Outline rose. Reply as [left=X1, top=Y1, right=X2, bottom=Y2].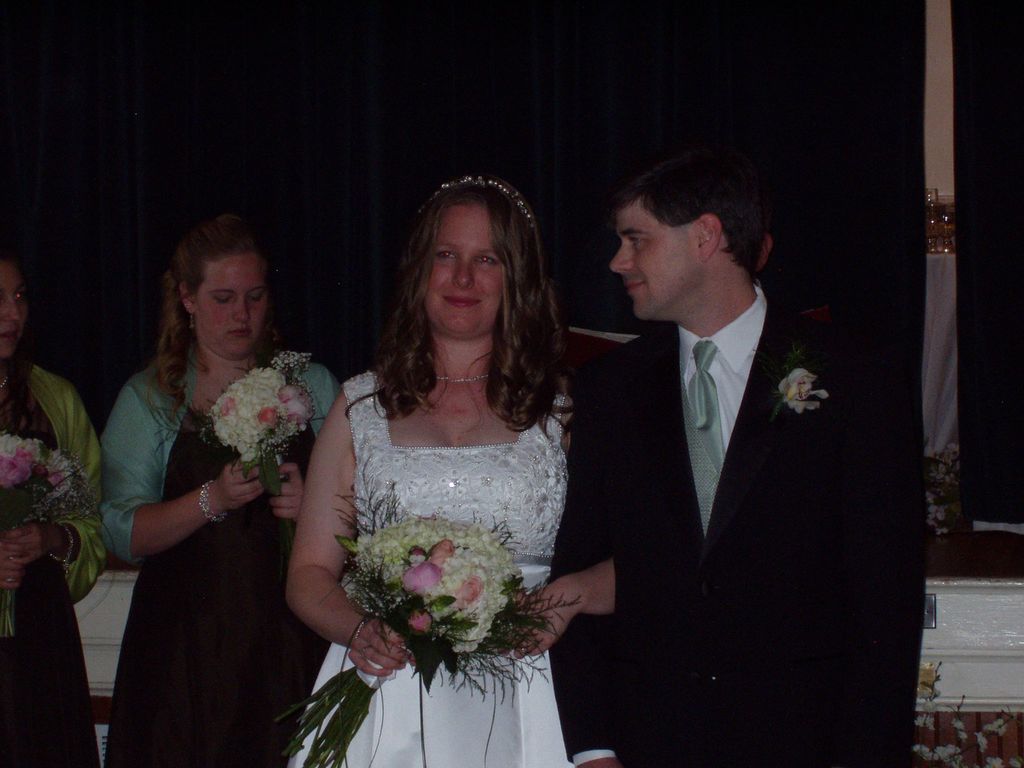
[left=779, top=371, right=829, bottom=417].
